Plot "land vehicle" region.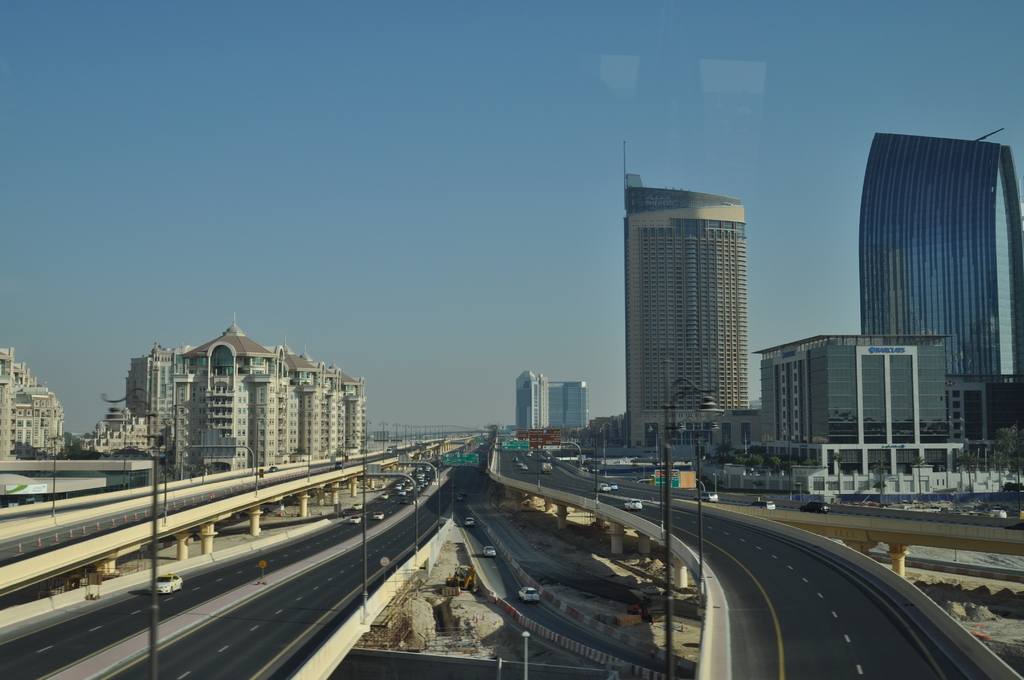
Plotted at region(518, 585, 541, 604).
